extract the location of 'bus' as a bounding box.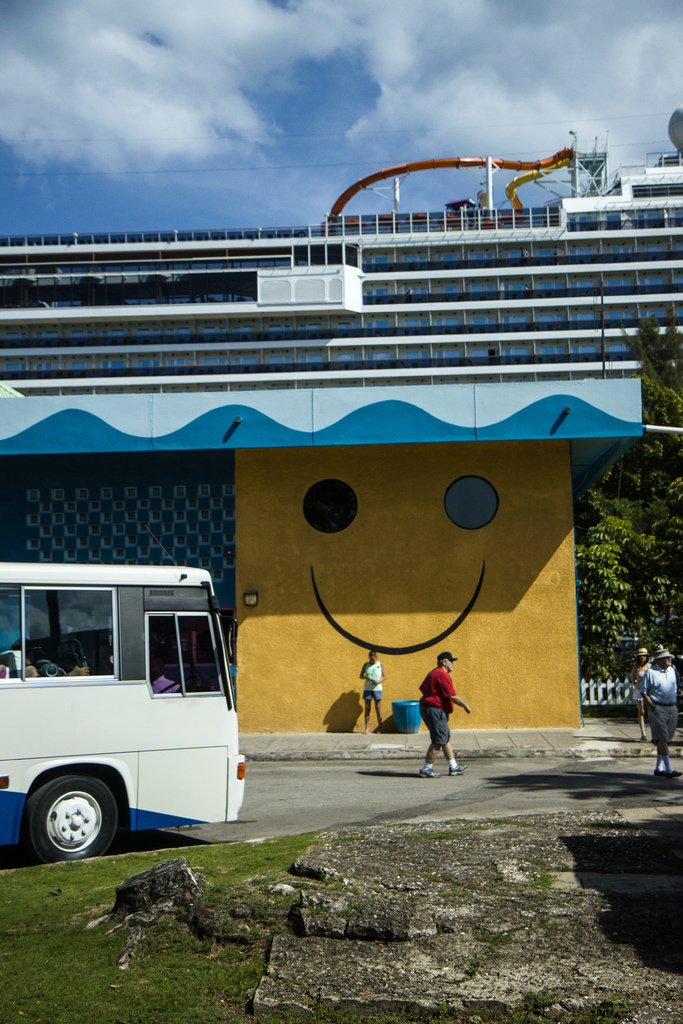
x1=0, y1=559, x2=247, y2=861.
